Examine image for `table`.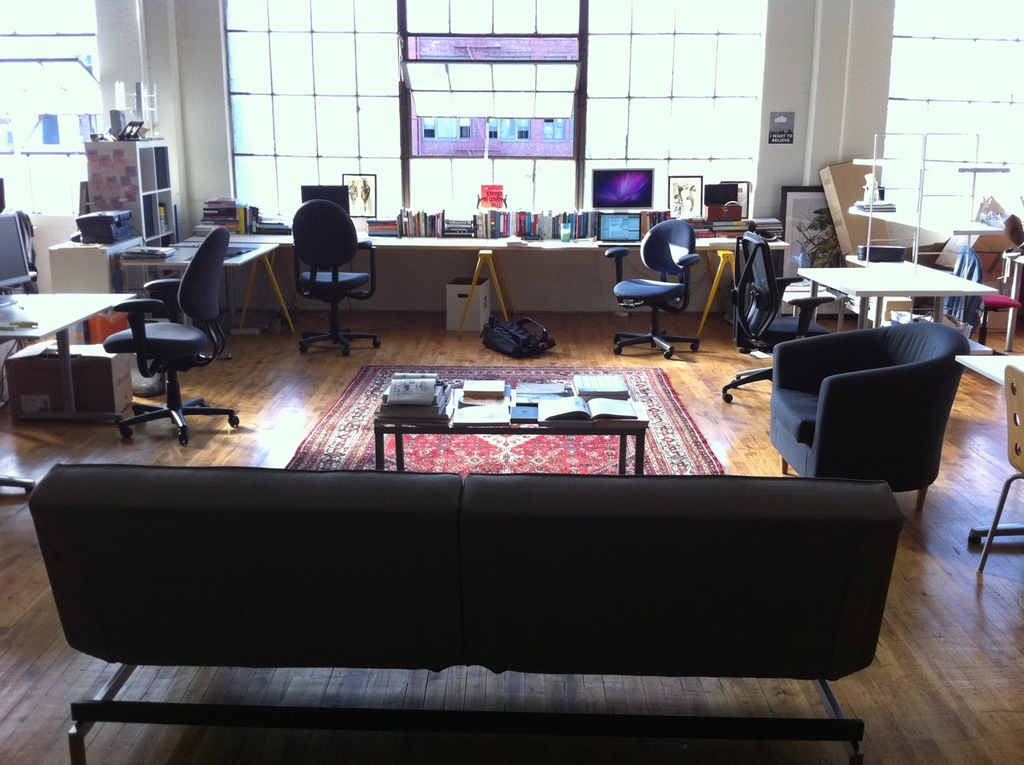
Examination result: 163/233/789/334.
